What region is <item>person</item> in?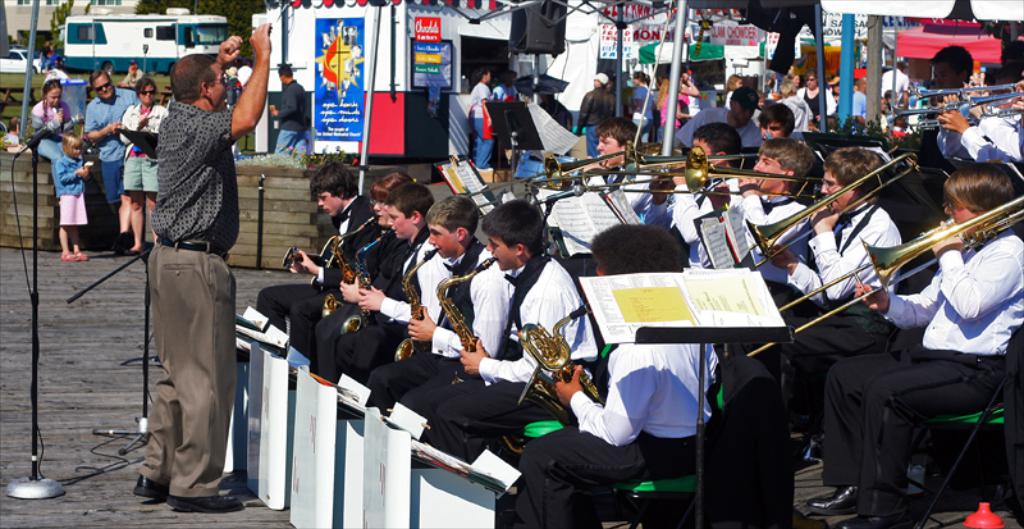
(116, 79, 168, 248).
